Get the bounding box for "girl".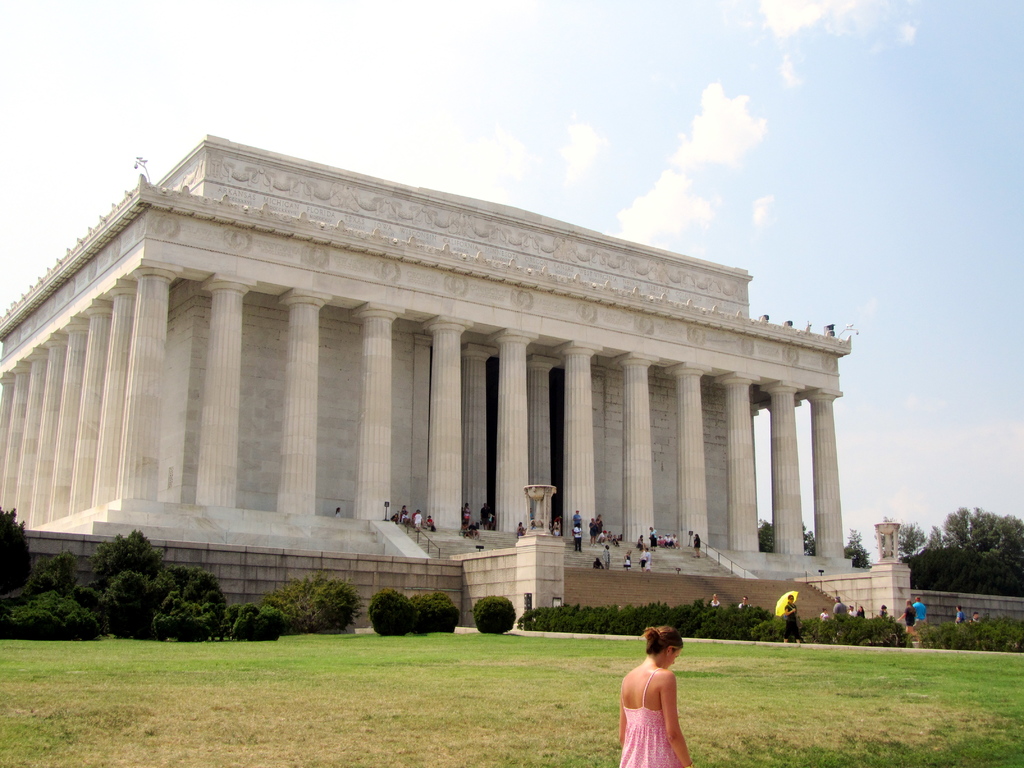
608/531/611/543.
